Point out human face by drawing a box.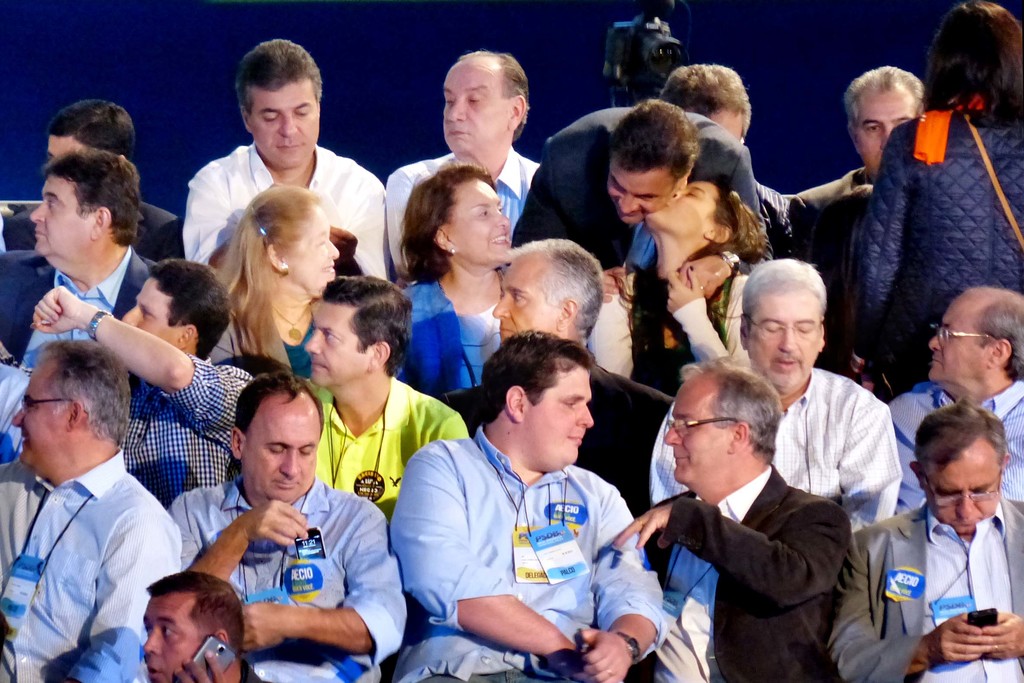
30 172 94 258.
